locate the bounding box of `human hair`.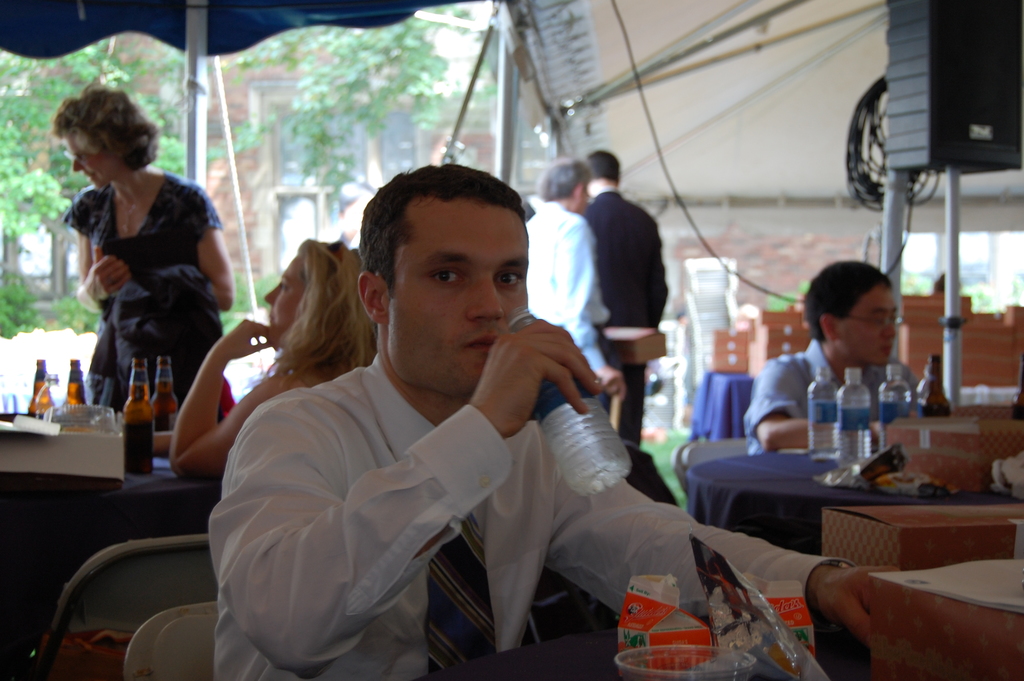
Bounding box: <region>802, 258, 893, 344</region>.
